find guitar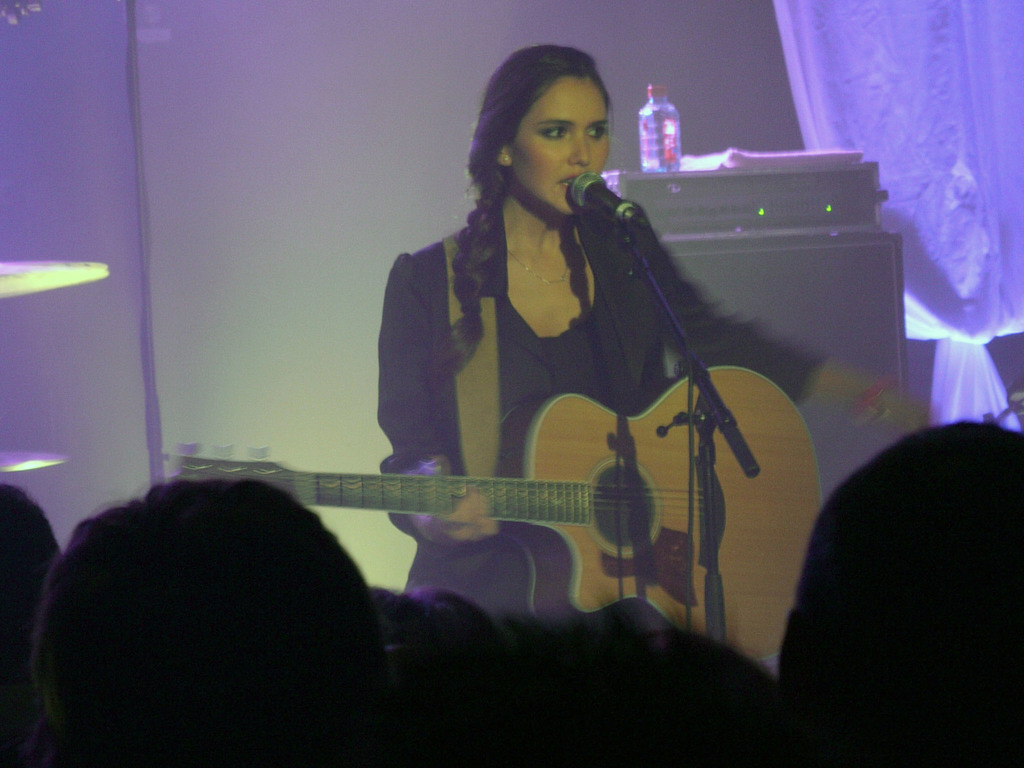
<bbox>157, 360, 831, 673</bbox>
